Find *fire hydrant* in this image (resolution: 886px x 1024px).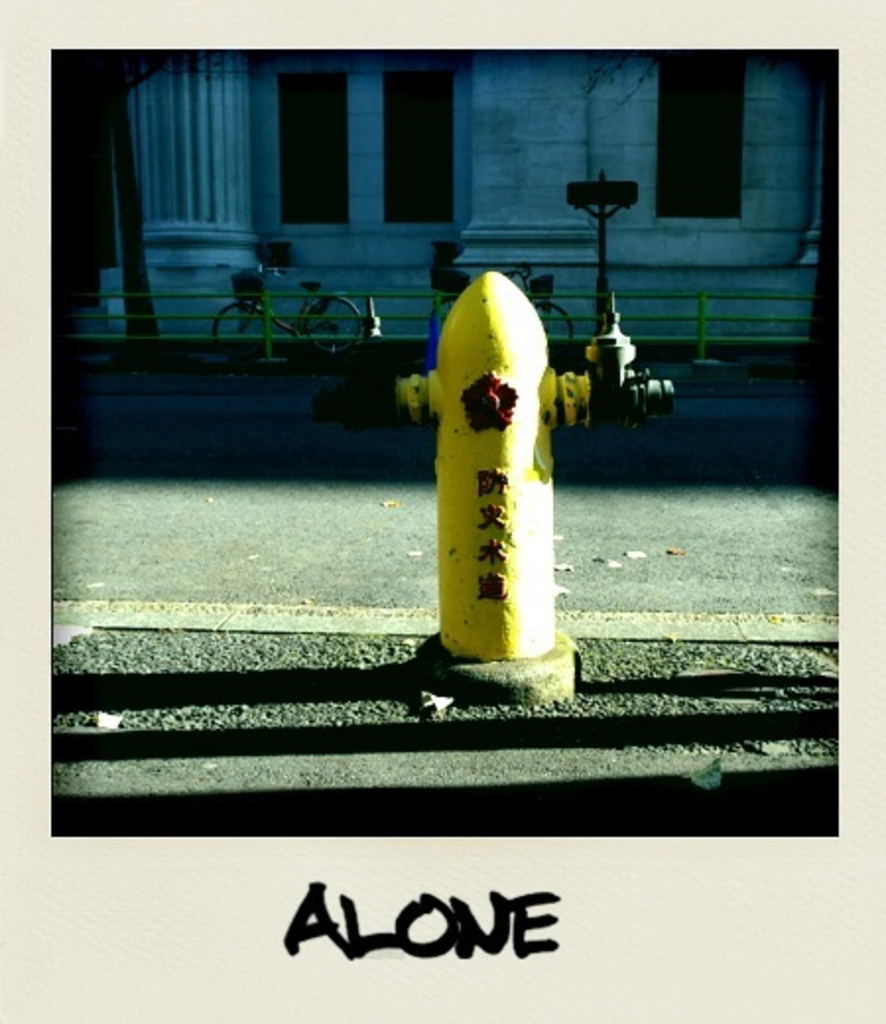
<bbox>390, 272, 677, 699</bbox>.
